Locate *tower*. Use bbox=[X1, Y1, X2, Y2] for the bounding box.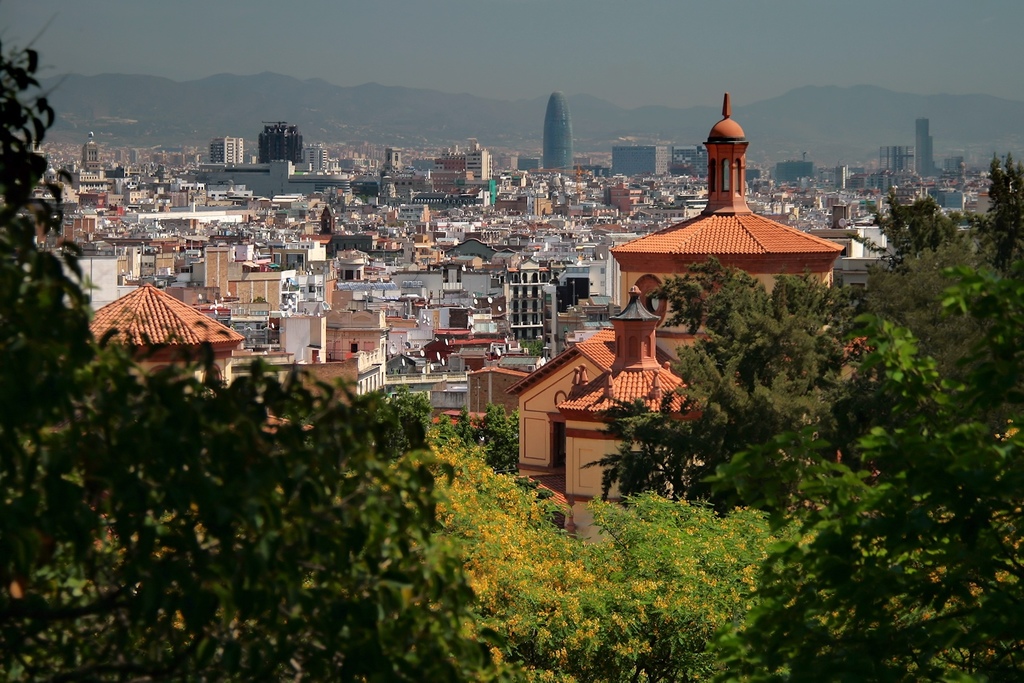
bbox=[385, 147, 400, 169].
